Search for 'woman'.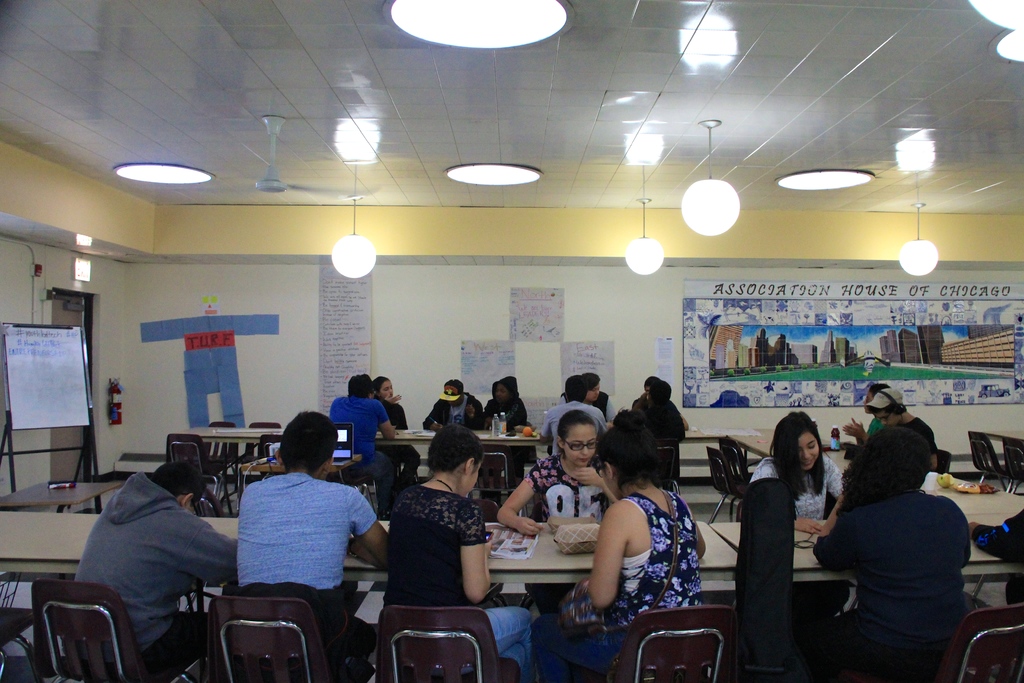
Found at locate(531, 402, 705, 680).
